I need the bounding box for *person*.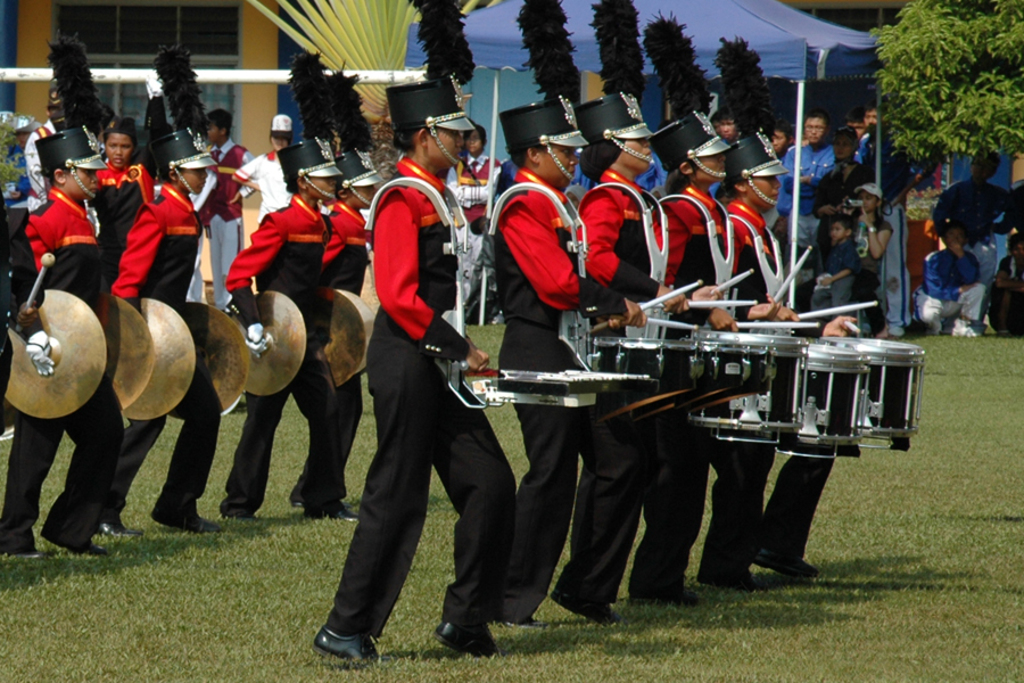
Here it is: 205,107,250,312.
